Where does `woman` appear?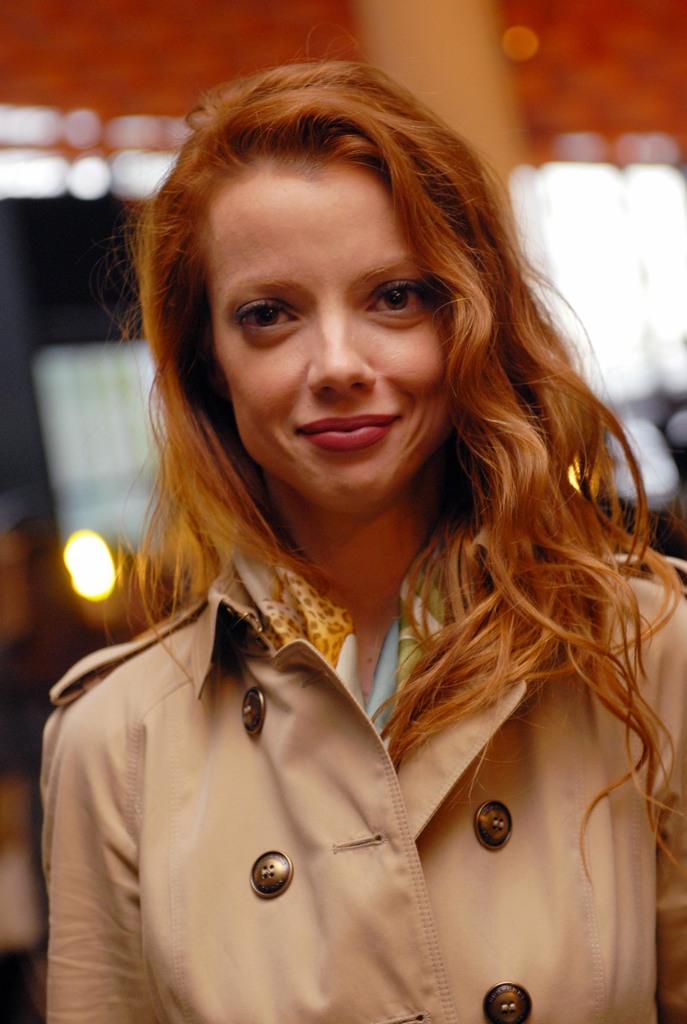
Appears at (left=45, top=51, right=686, bottom=1018).
